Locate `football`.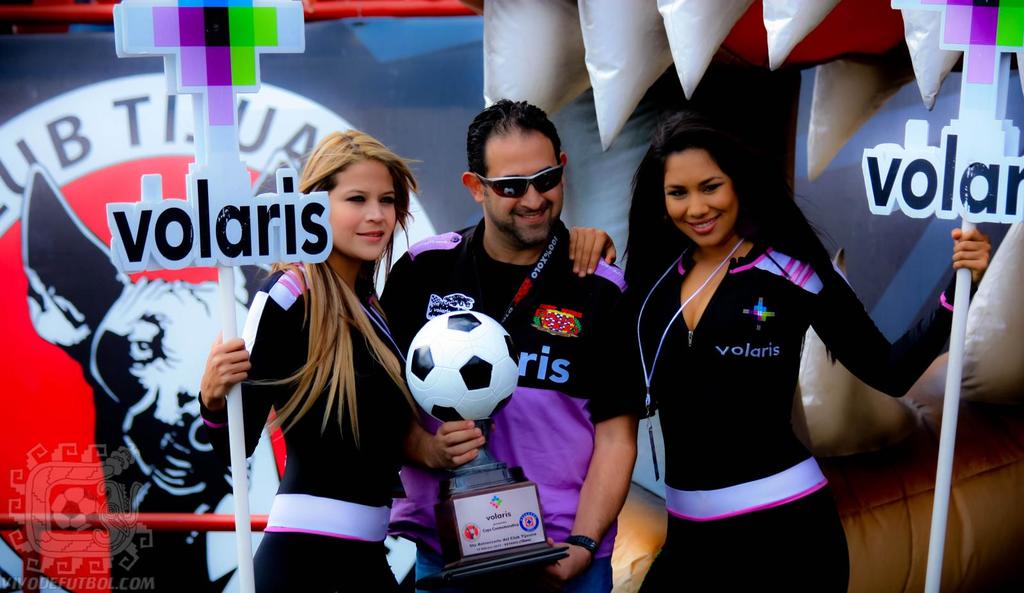
Bounding box: rect(403, 311, 518, 423).
